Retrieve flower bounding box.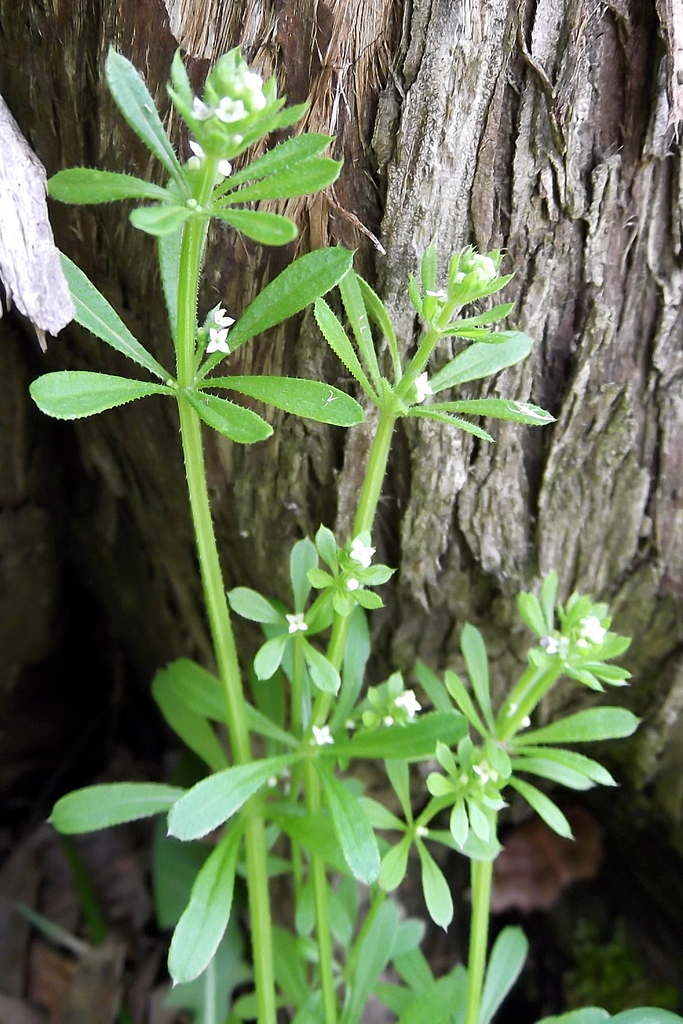
Bounding box: 210,323,234,363.
